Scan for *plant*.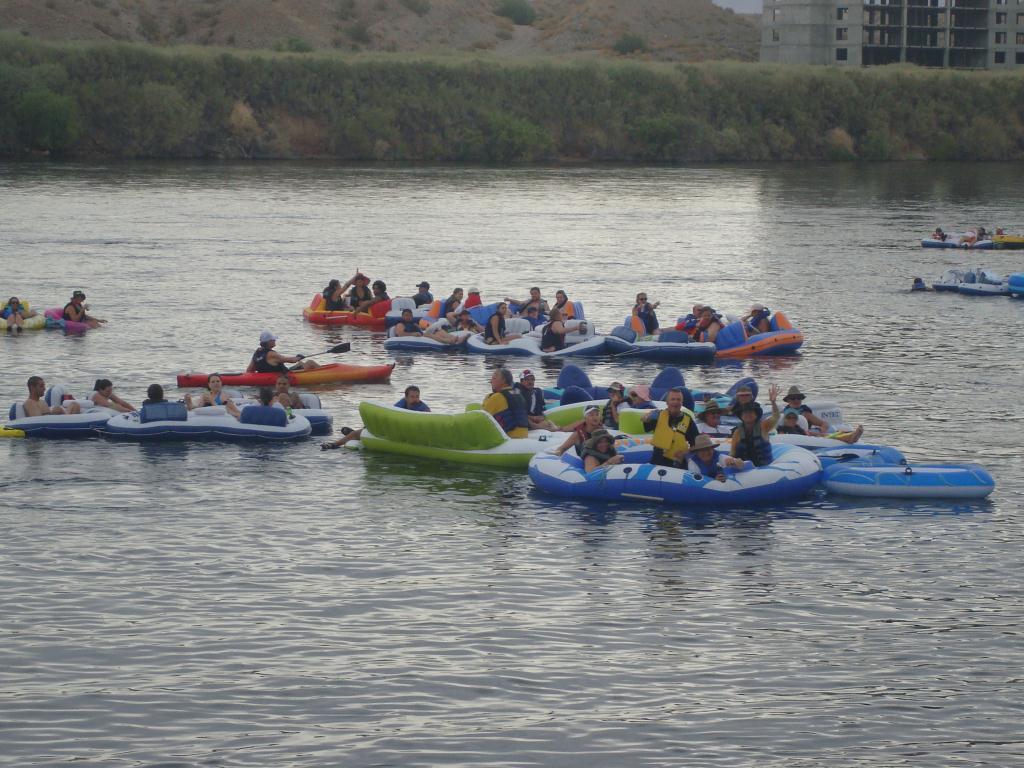
Scan result: [left=417, top=55, right=509, bottom=102].
